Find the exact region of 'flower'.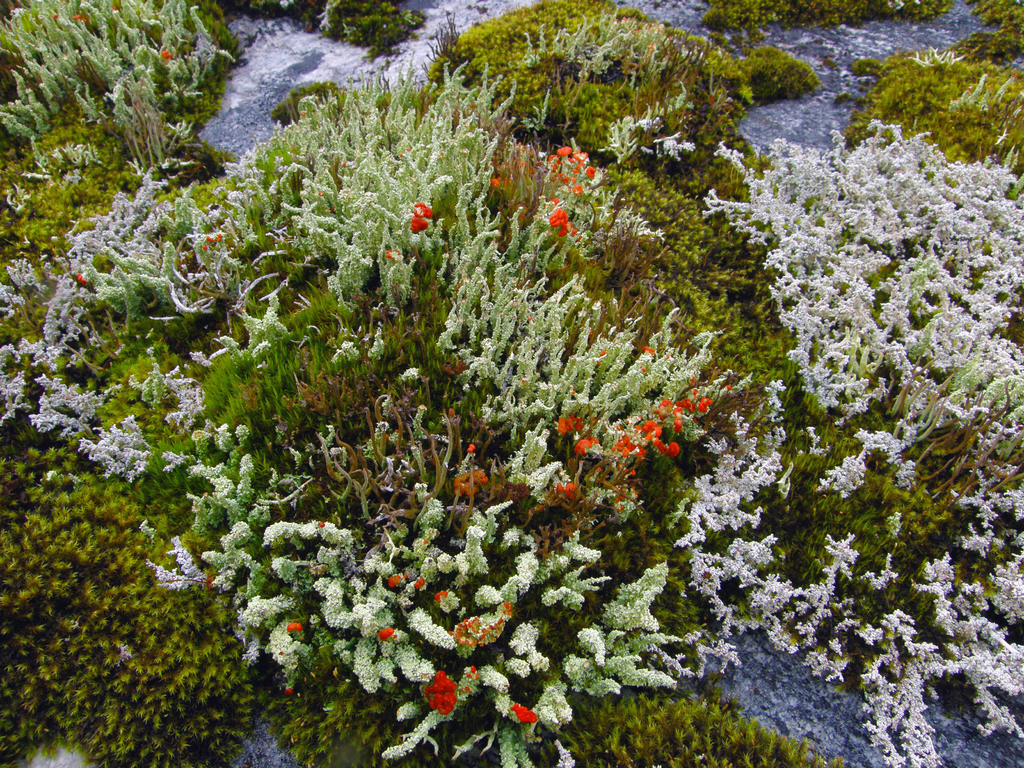
Exact region: 427:664:455:718.
